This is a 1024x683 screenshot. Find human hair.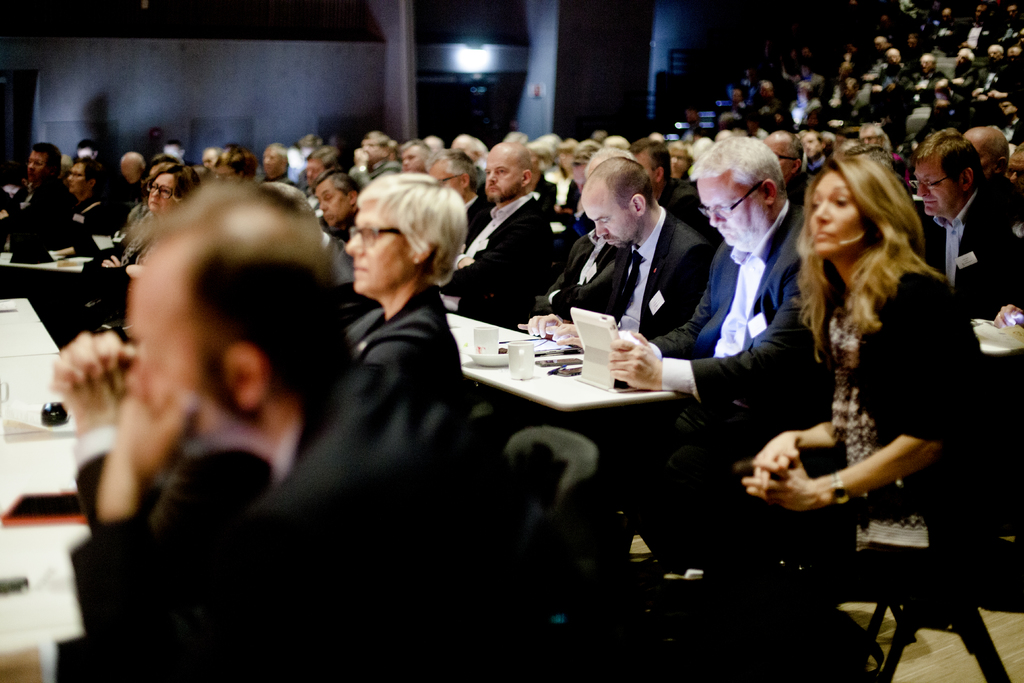
Bounding box: 133,184,340,397.
